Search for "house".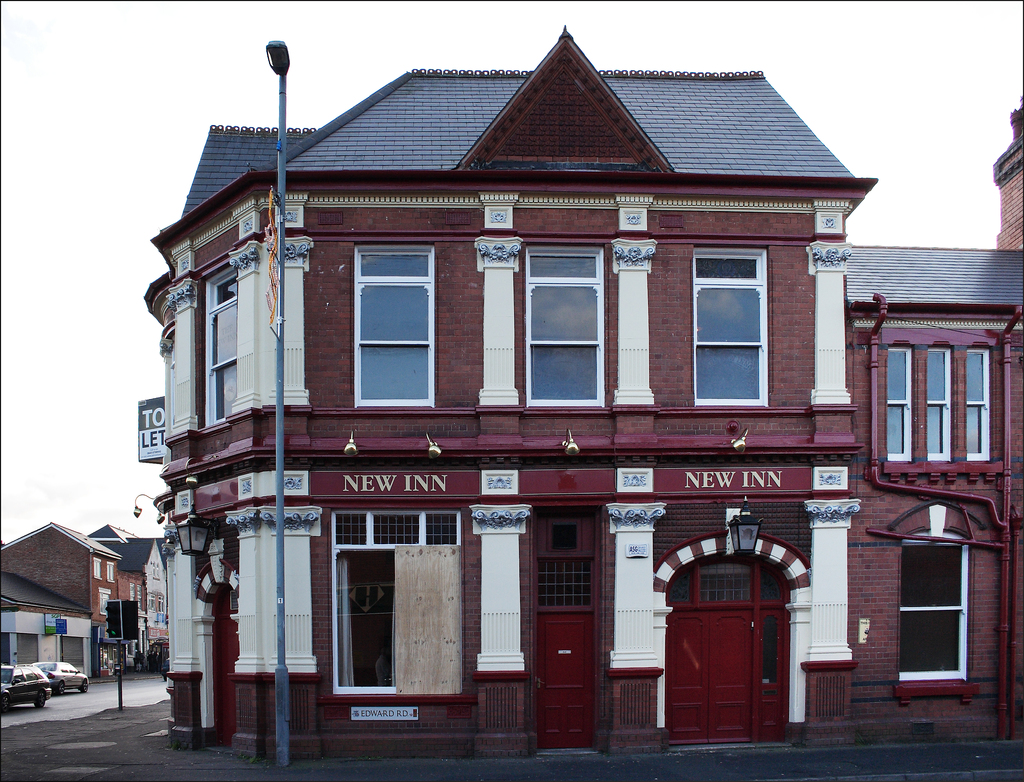
Found at locate(0, 571, 94, 682).
